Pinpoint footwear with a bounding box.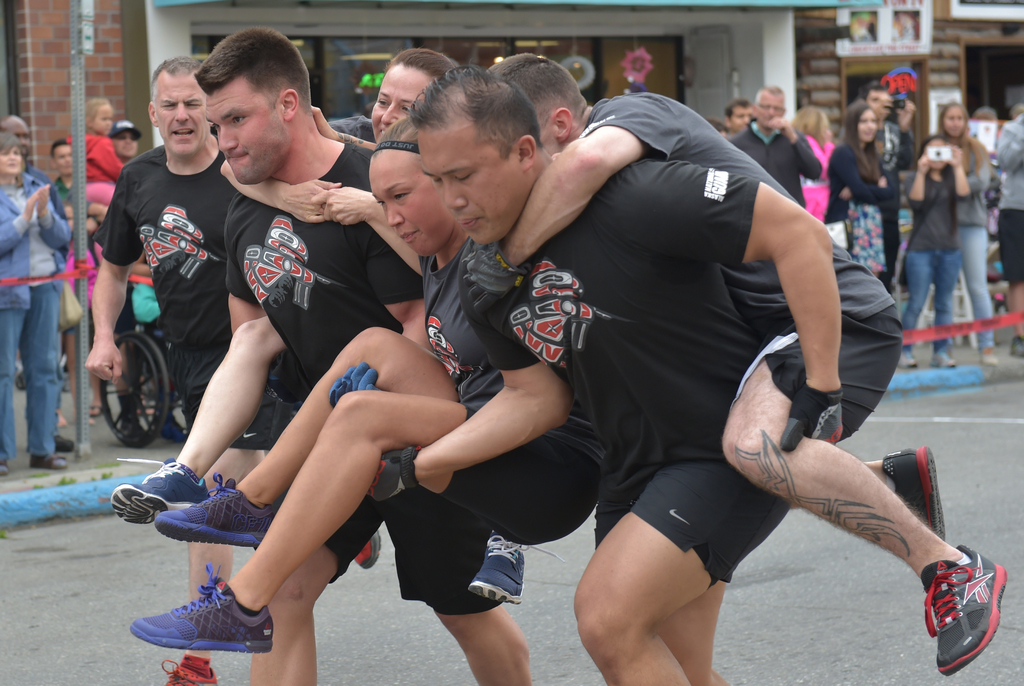
468/530/564/606.
